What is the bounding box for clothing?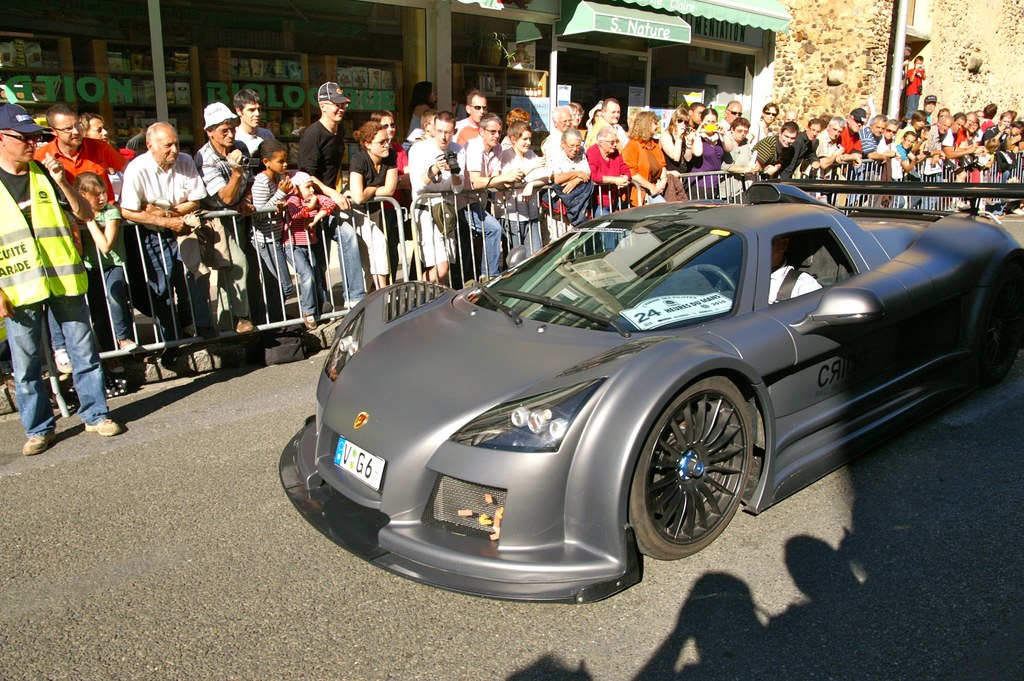
left=390, top=140, right=408, bottom=281.
